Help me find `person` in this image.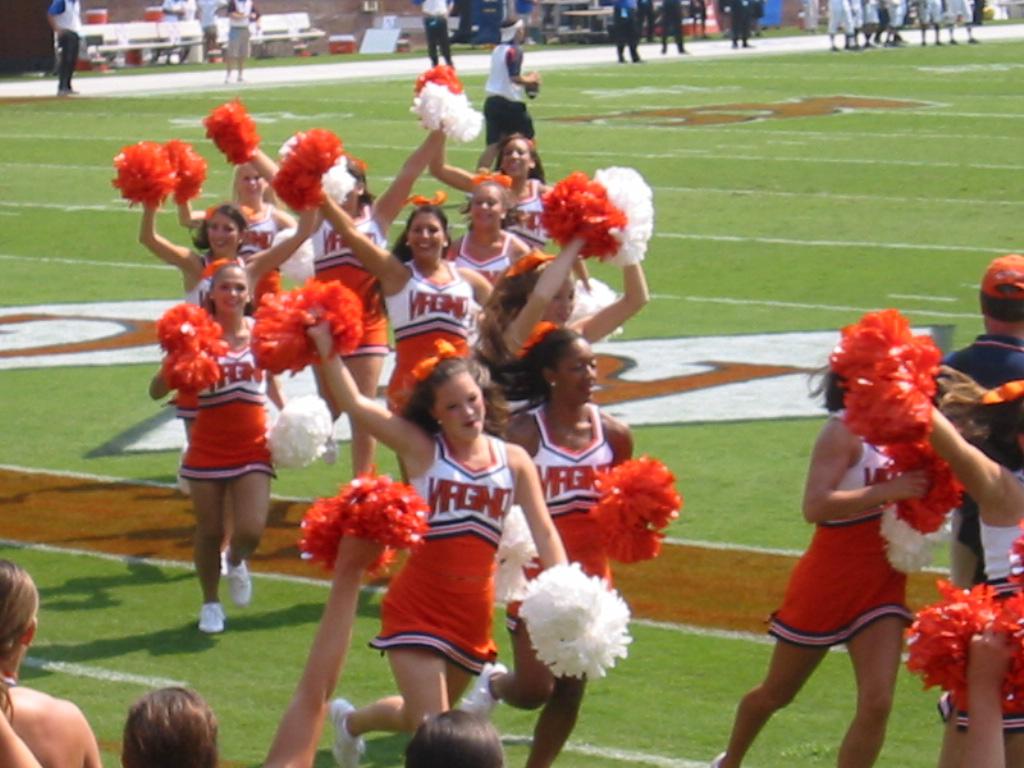
Found it: l=733, t=0, r=753, b=47.
